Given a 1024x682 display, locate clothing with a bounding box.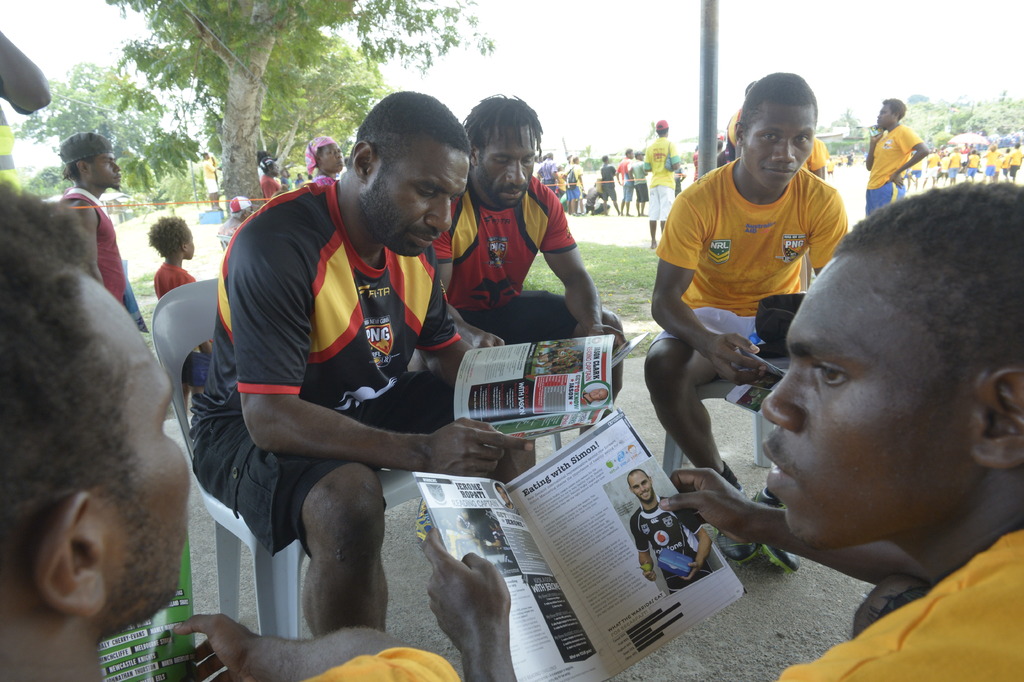
Located: [x1=985, y1=151, x2=1000, y2=176].
